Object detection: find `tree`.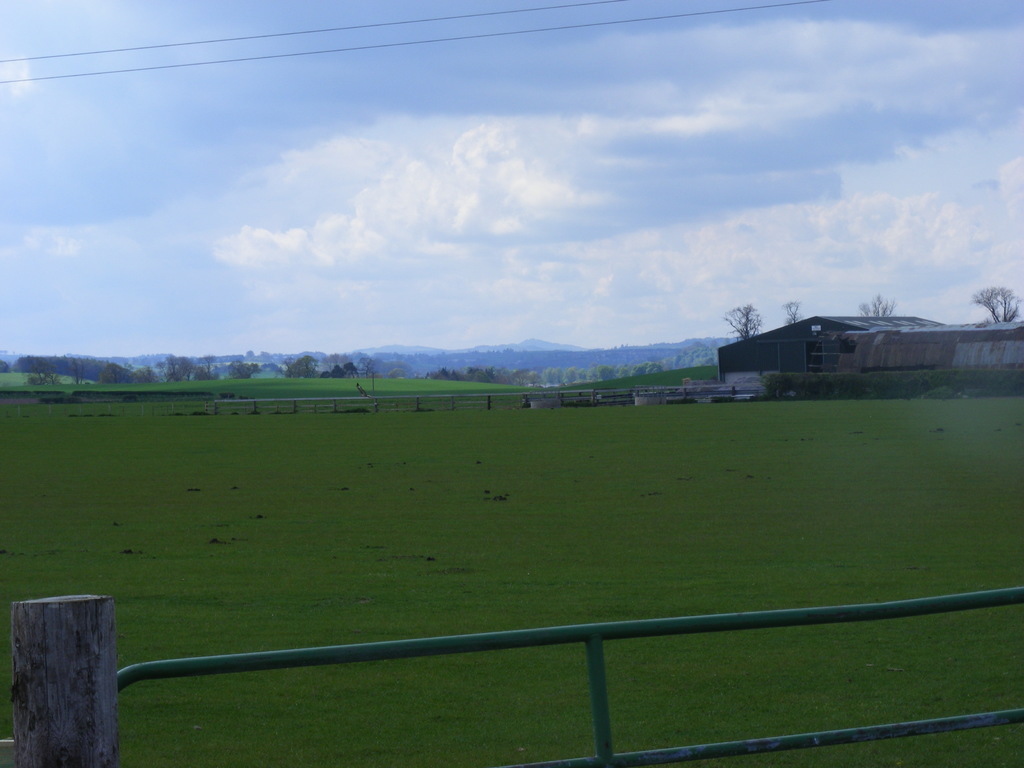
<bbox>972, 283, 1023, 329</bbox>.
